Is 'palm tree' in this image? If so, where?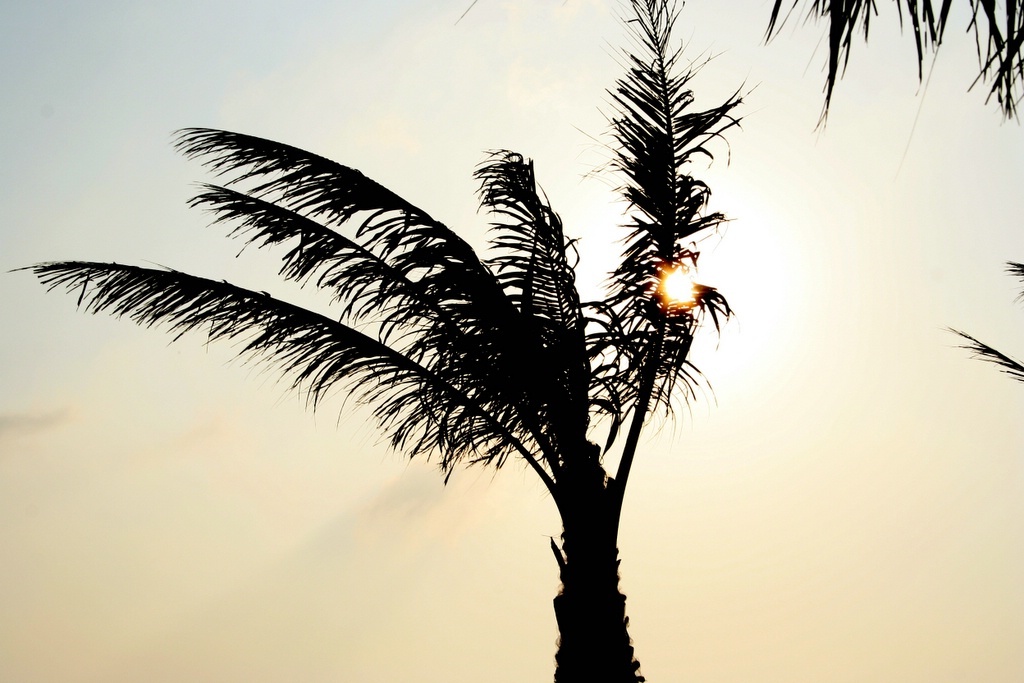
Yes, at 17:0:734:682.
